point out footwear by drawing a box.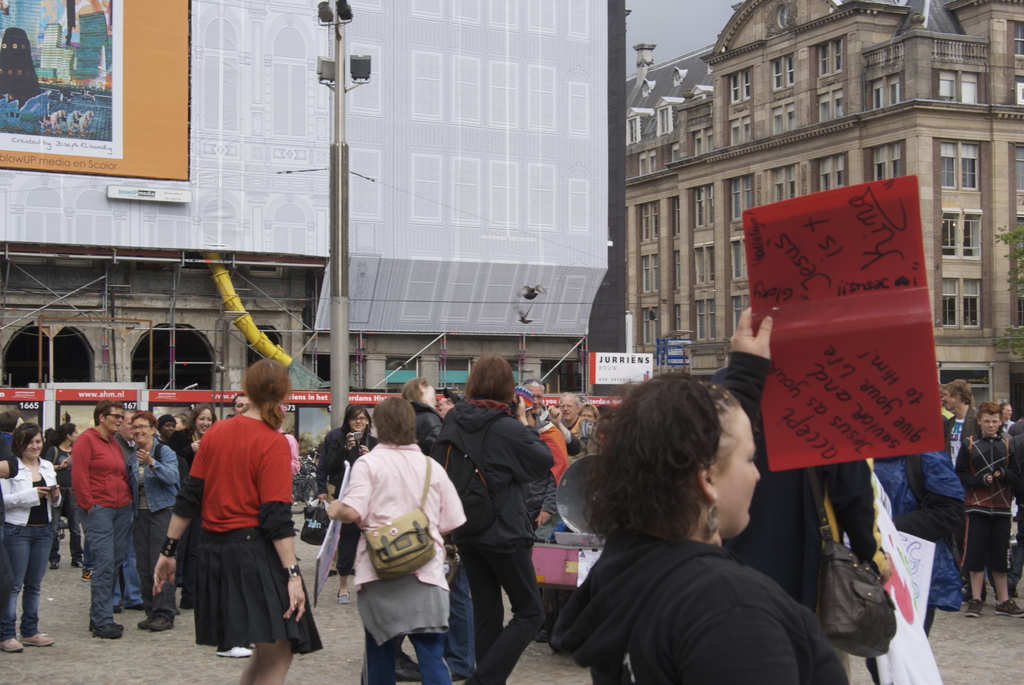
bbox=[996, 600, 1023, 616].
